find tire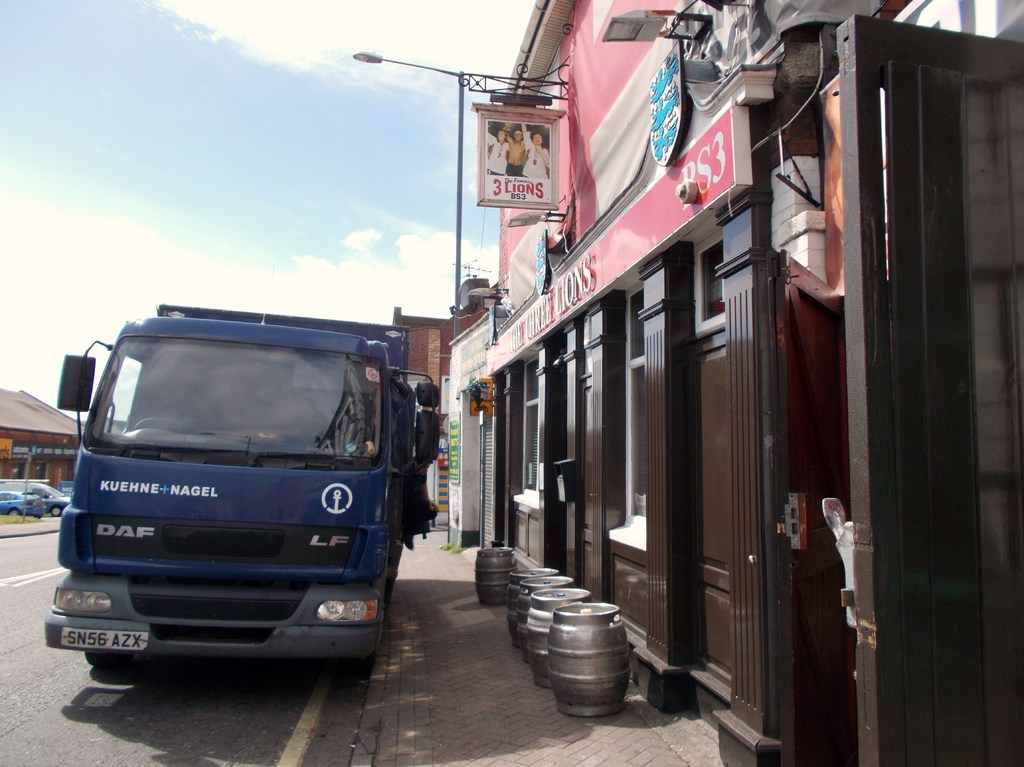
[x1=50, y1=505, x2=60, y2=515]
